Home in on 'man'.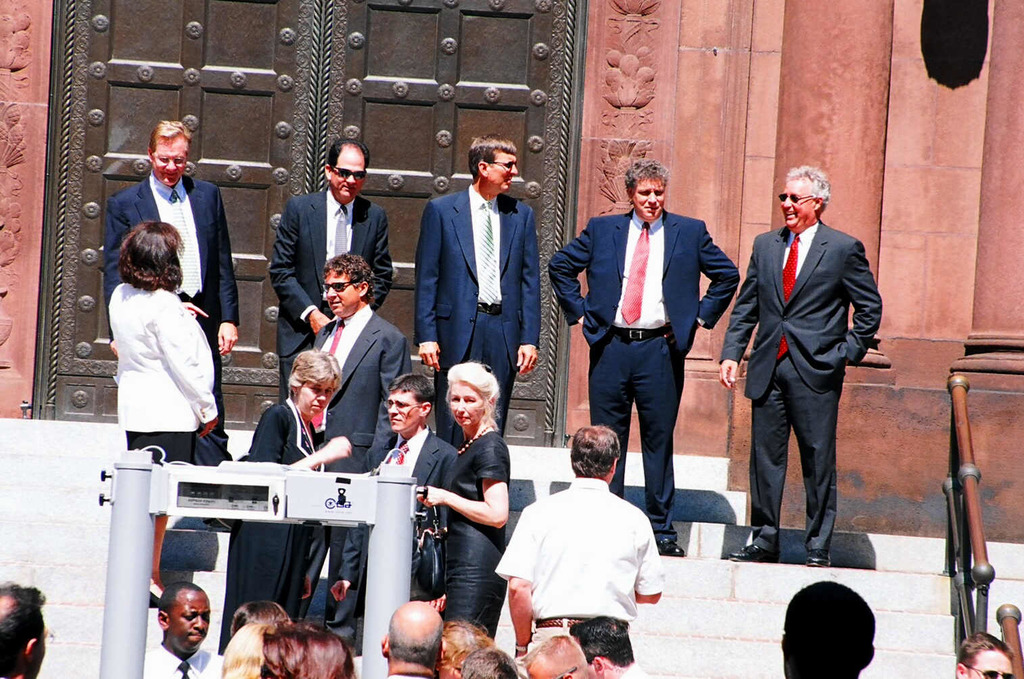
Homed in at box(260, 619, 356, 678).
